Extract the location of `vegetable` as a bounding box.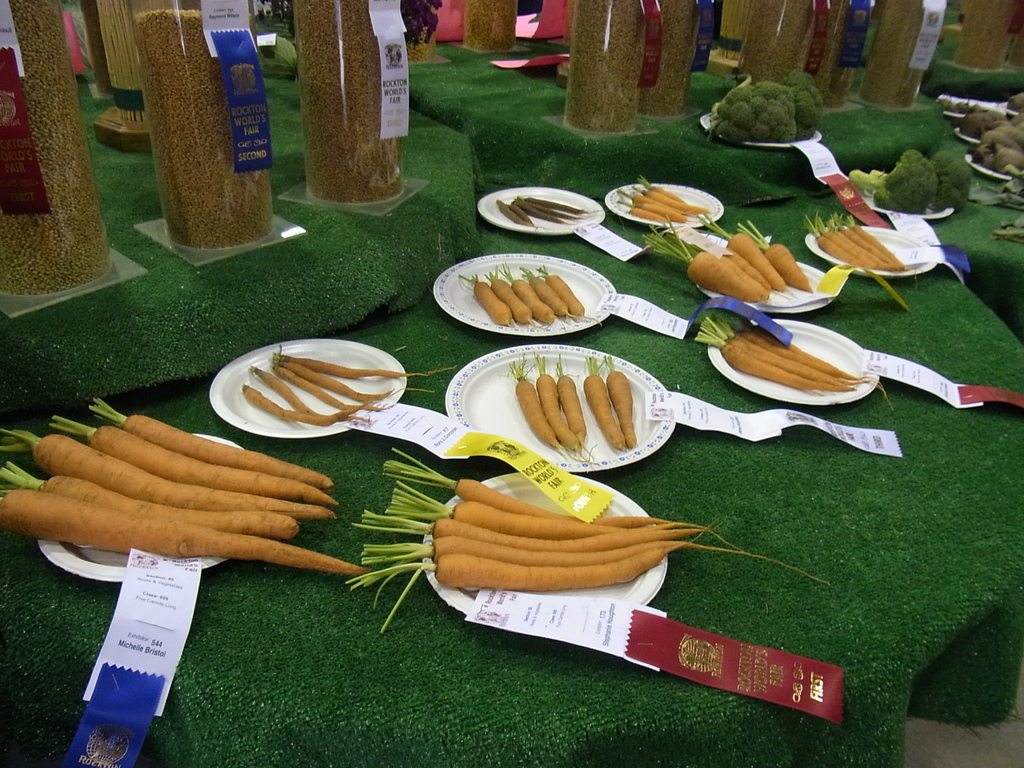
47, 412, 345, 505.
